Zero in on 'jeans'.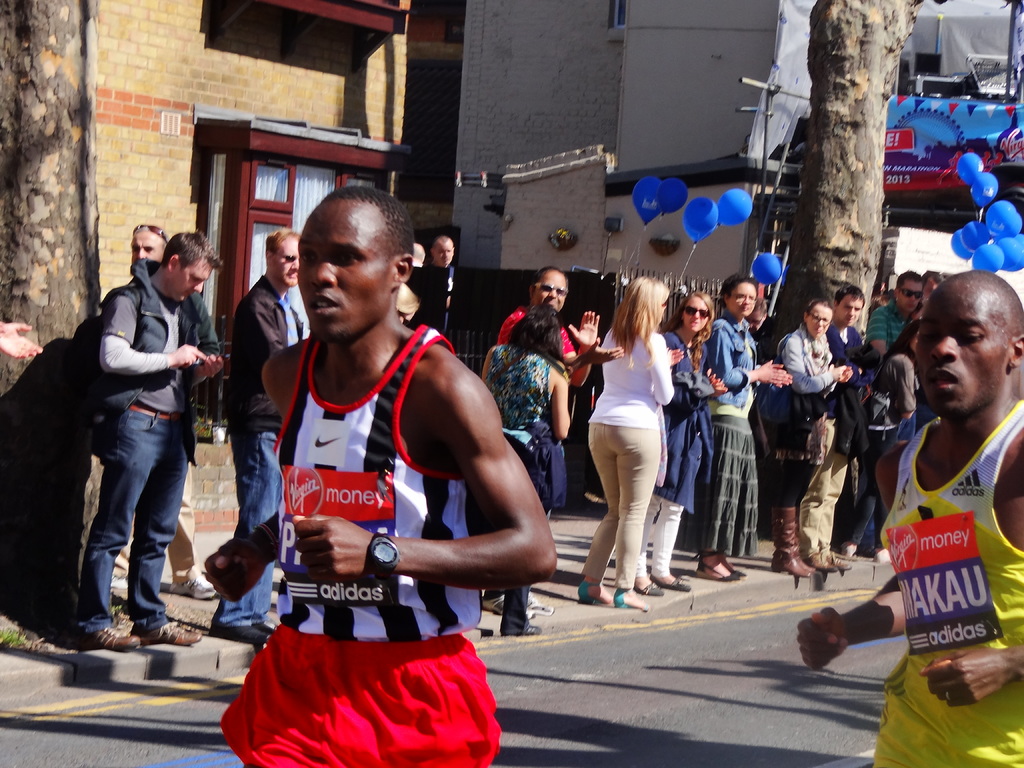
Zeroed in: bbox=[60, 383, 186, 646].
